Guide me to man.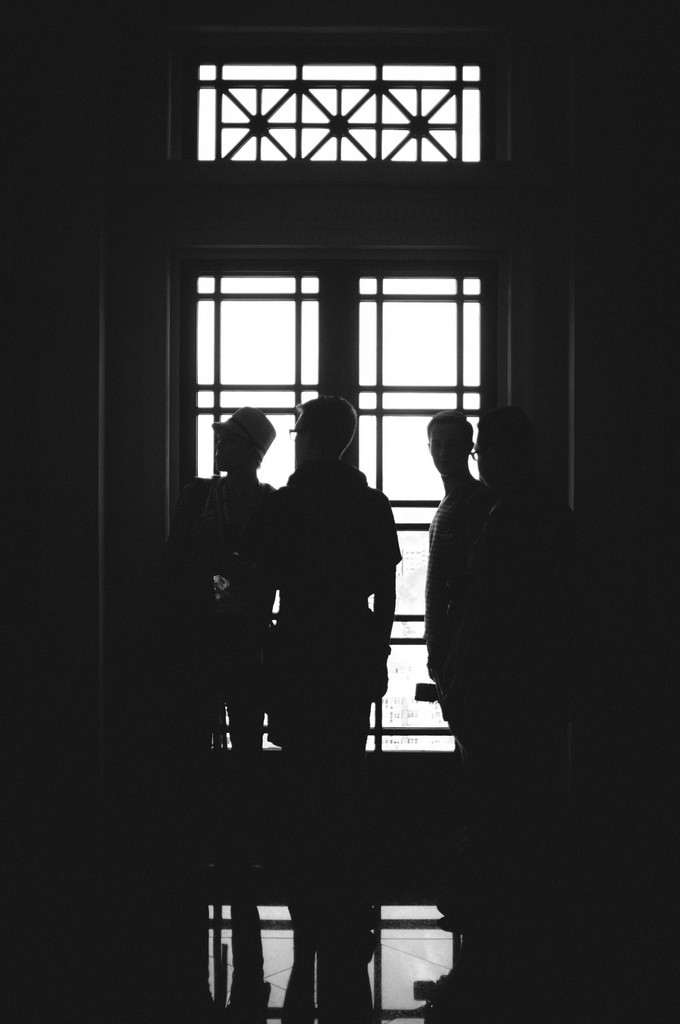
Guidance: crop(419, 417, 499, 795).
